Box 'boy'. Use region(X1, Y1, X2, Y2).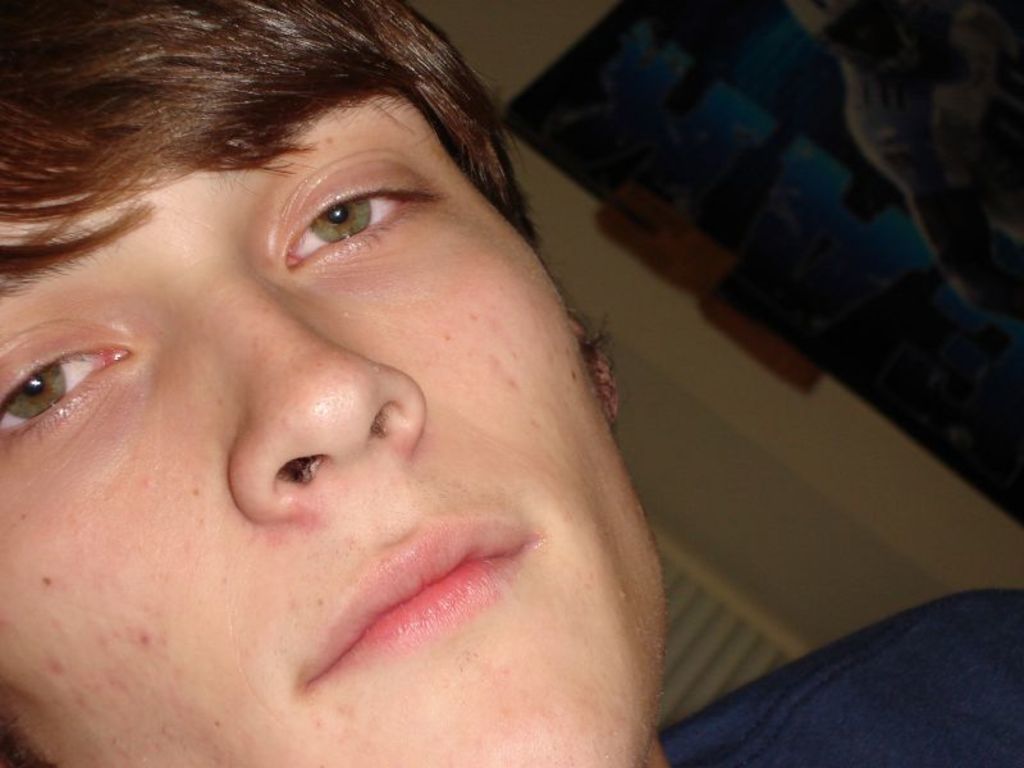
region(0, 0, 1023, 767).
